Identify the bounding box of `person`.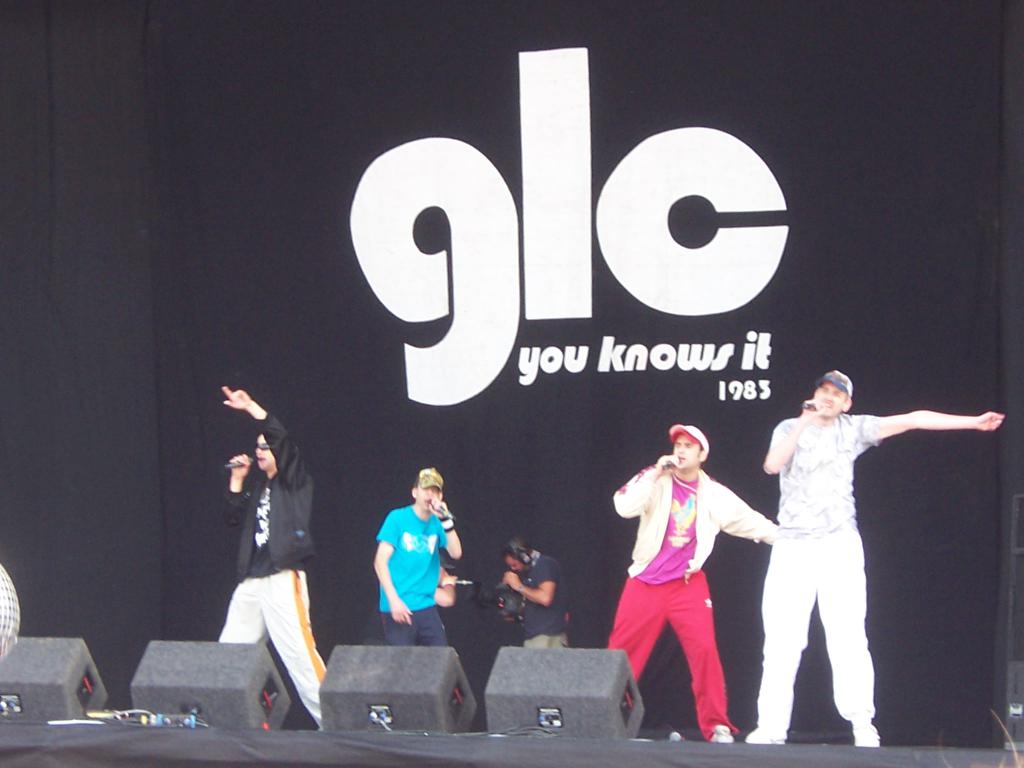
(742,369,1002,749).
